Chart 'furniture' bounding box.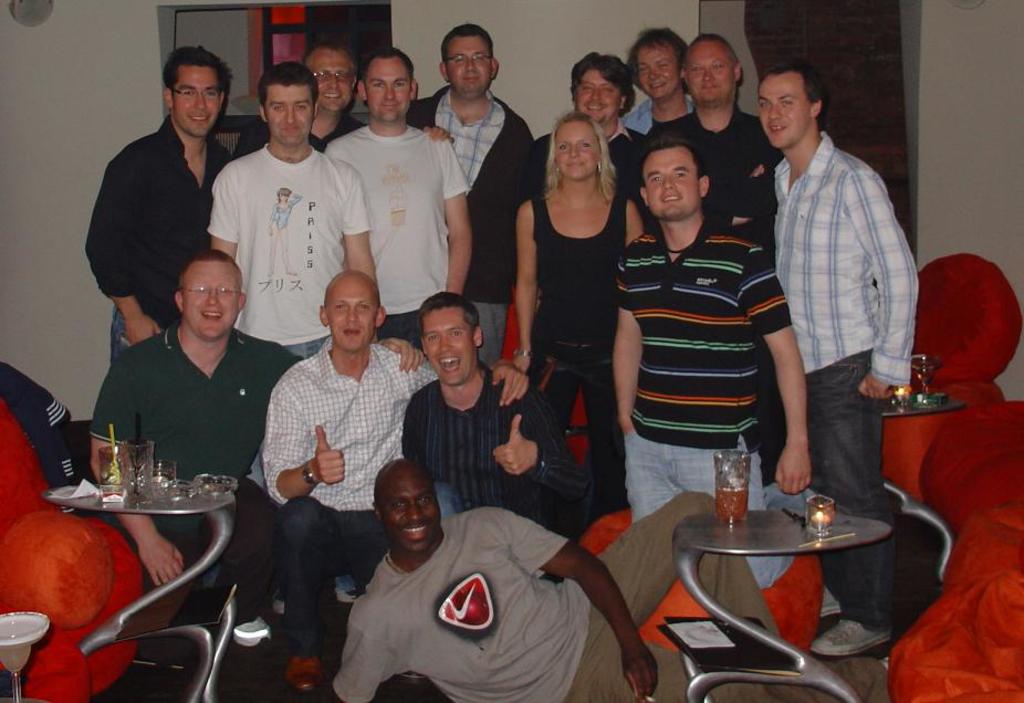
Charted: (x1=891, y1=500, x2=1023, y2=702).
